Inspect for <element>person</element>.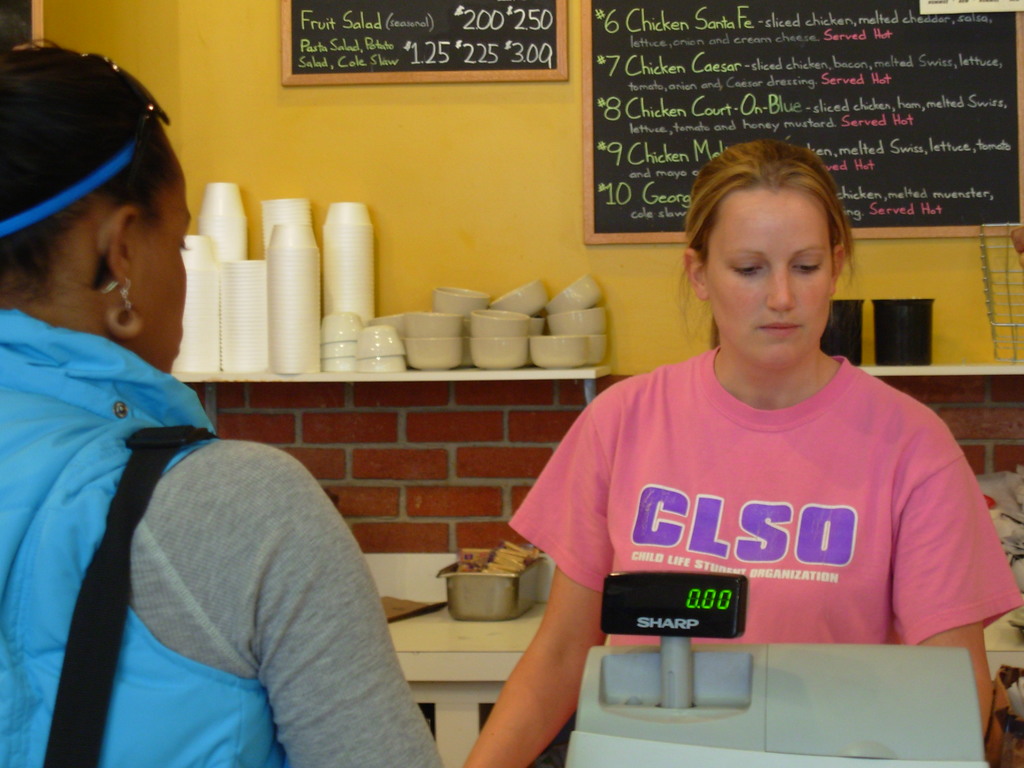
Inspection: 0 38 445 767.
